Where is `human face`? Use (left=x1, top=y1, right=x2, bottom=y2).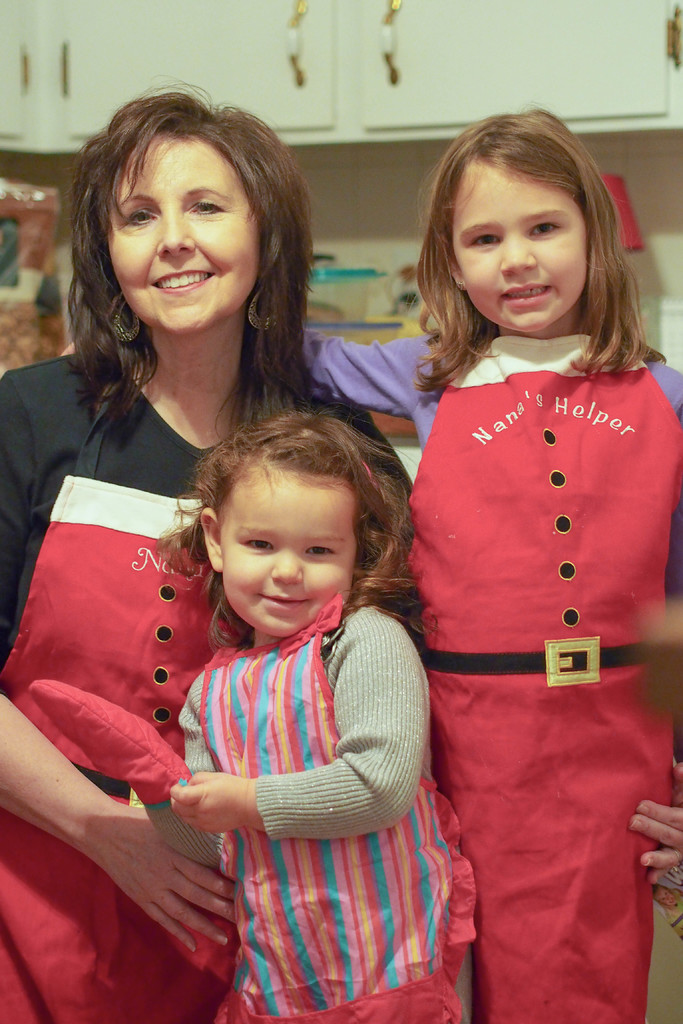
(left=445, top=160, right=596, bottom=335).
